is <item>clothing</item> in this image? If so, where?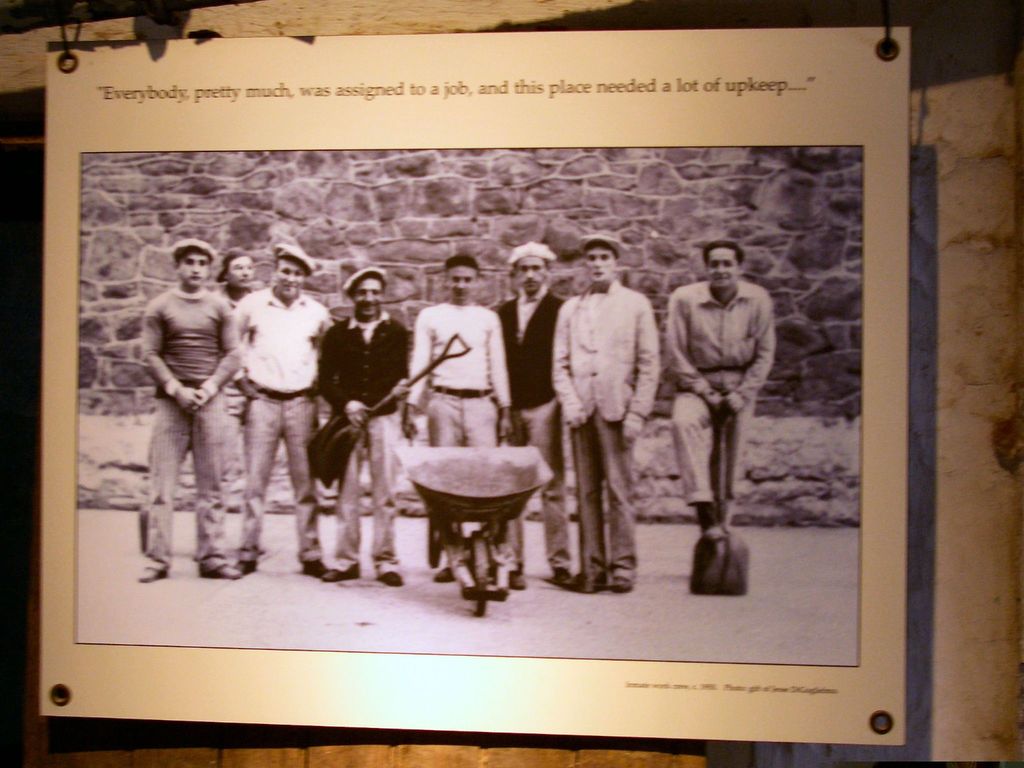
Yes, at select_region(551, 276, 659, 579).
